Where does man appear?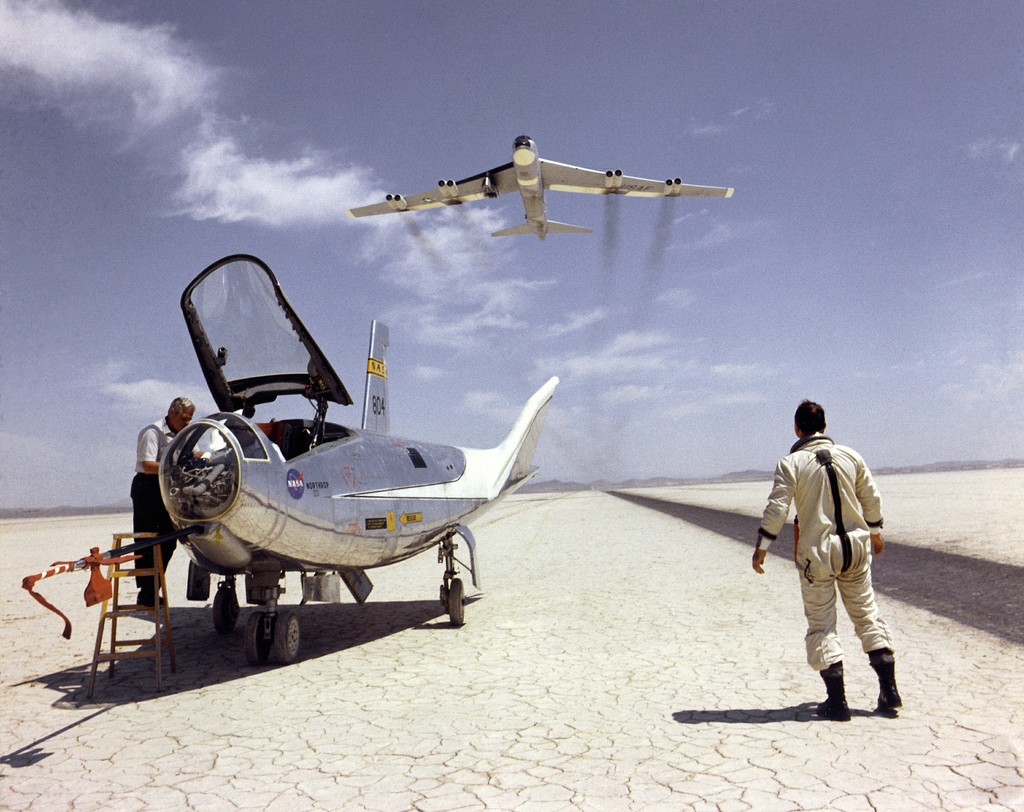
Appears at (129,393,202,608).
